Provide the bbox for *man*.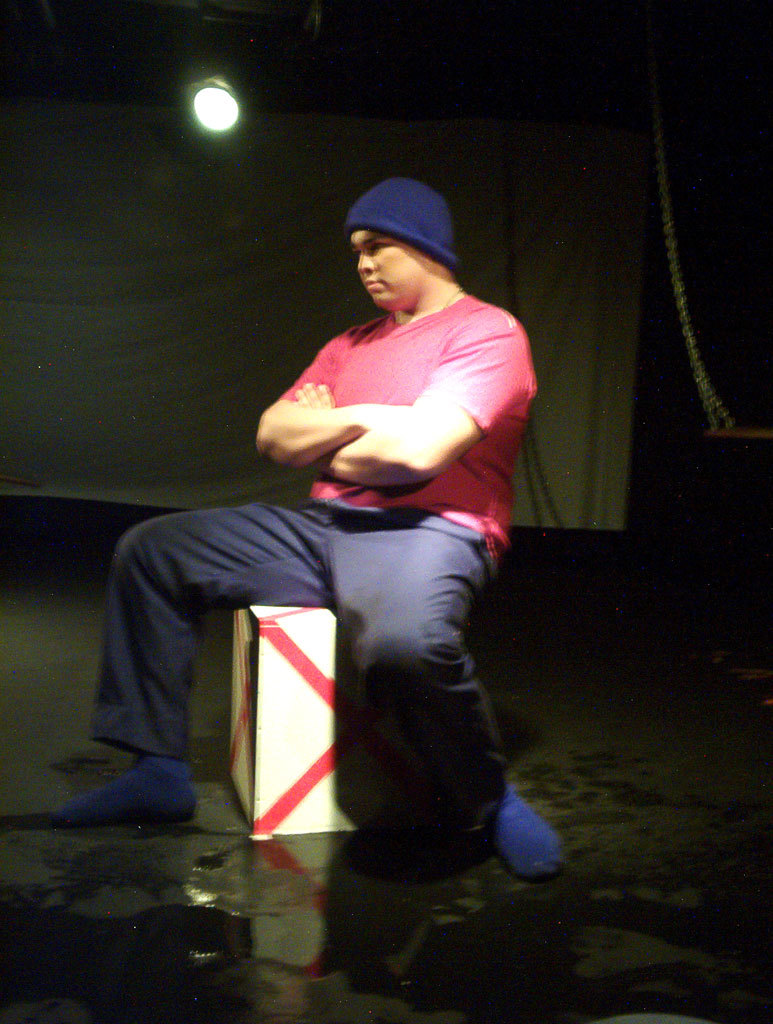
left=26, top=167, right=549, bottom=879.
